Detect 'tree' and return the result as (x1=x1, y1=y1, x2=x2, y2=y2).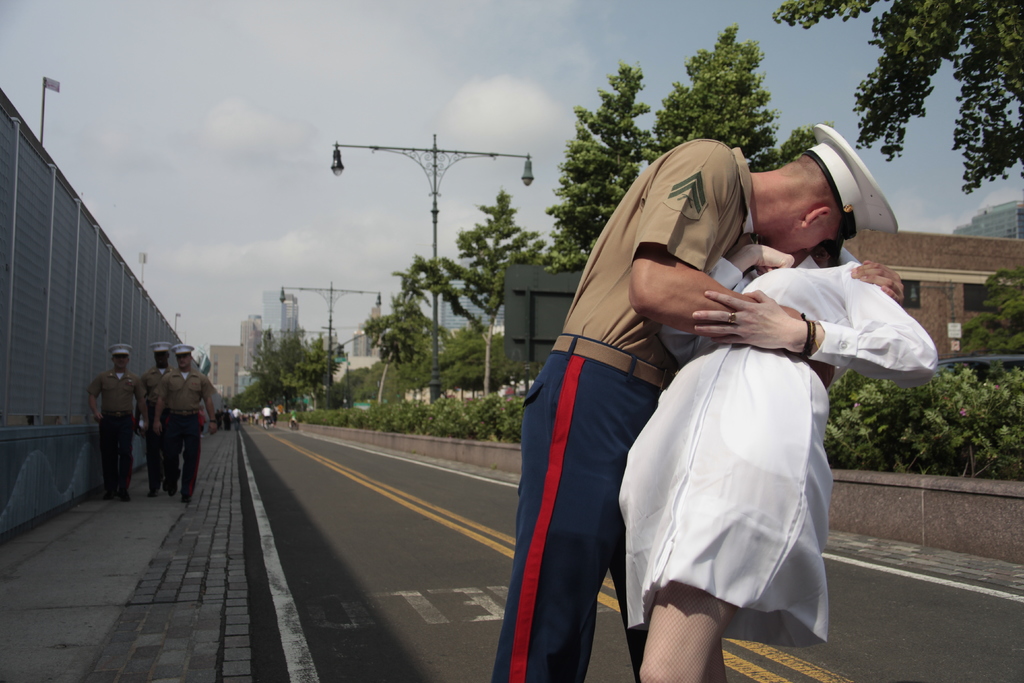
(x1=676, y1=31, x2=798, y2=141).
